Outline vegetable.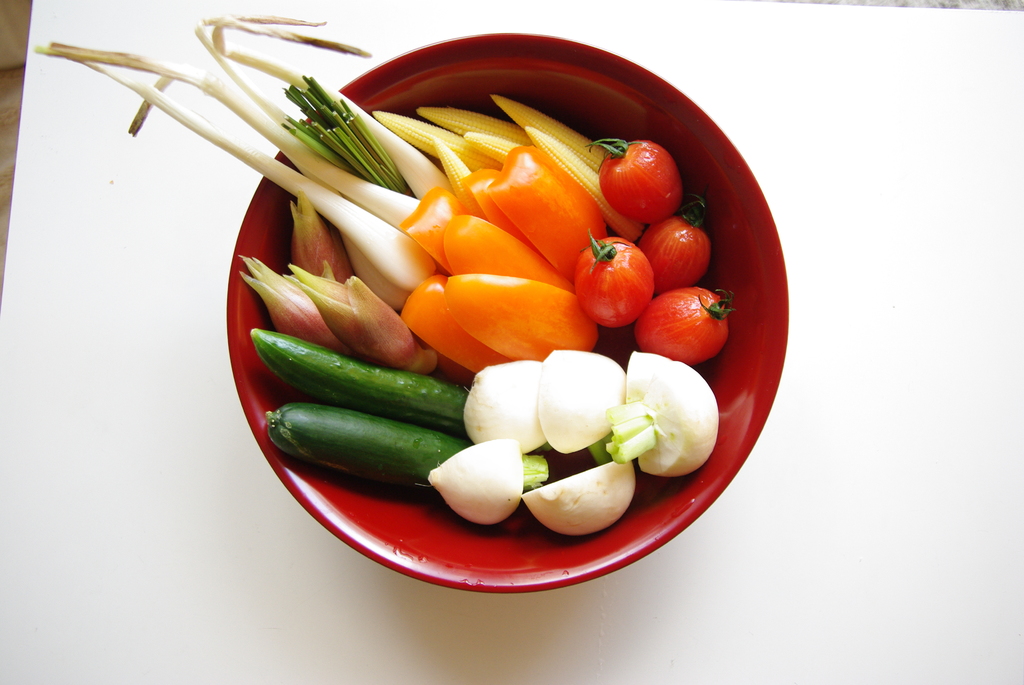
Outline: rect(266, 400, 463, 492).
